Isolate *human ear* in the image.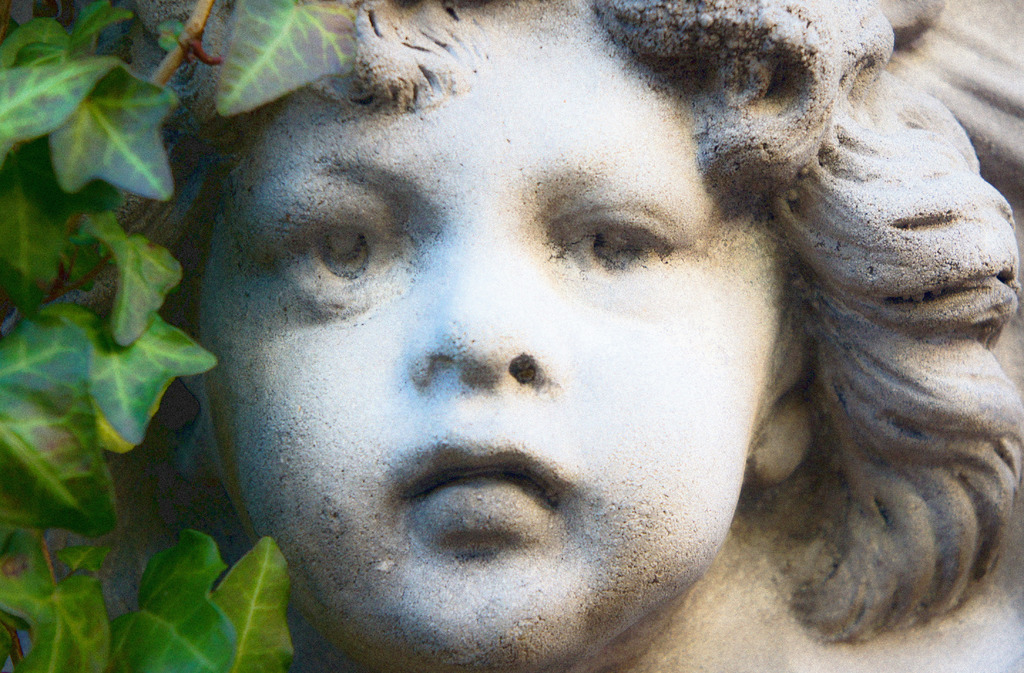
Isolated region: left=751, top=329, right=813, bottom=482.
